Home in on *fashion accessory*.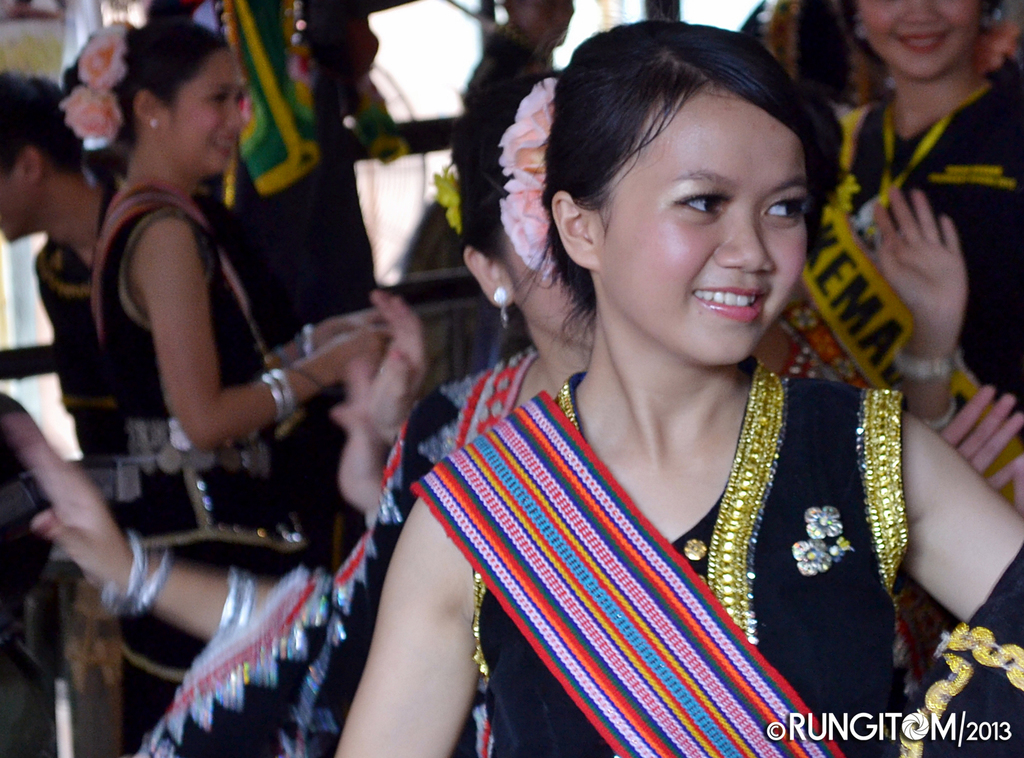
Homed in at 270,365,298,416.
